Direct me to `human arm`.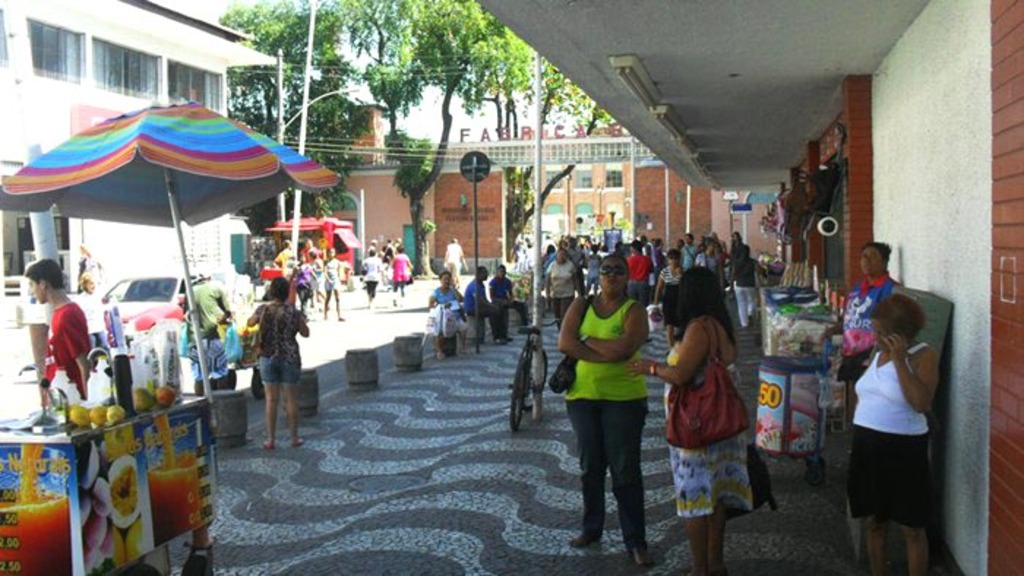
Direction: box=[857, 319, 942, 427].
